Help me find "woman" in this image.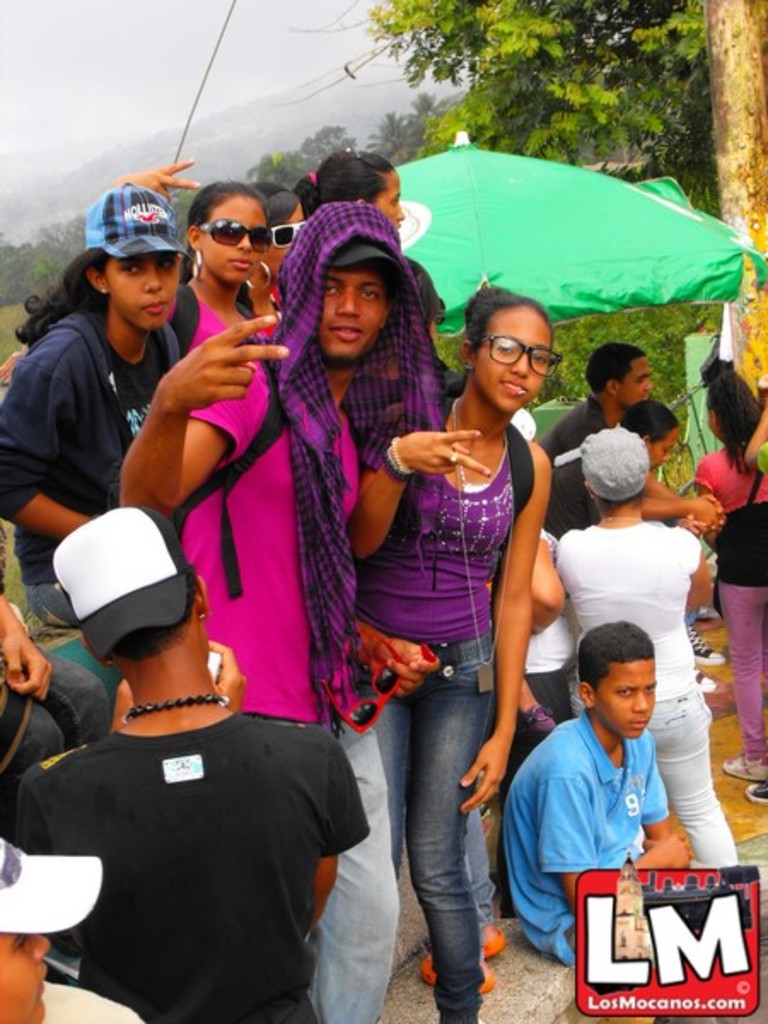
Found it: (left=355, top=278, right=560, bottom=1022).
